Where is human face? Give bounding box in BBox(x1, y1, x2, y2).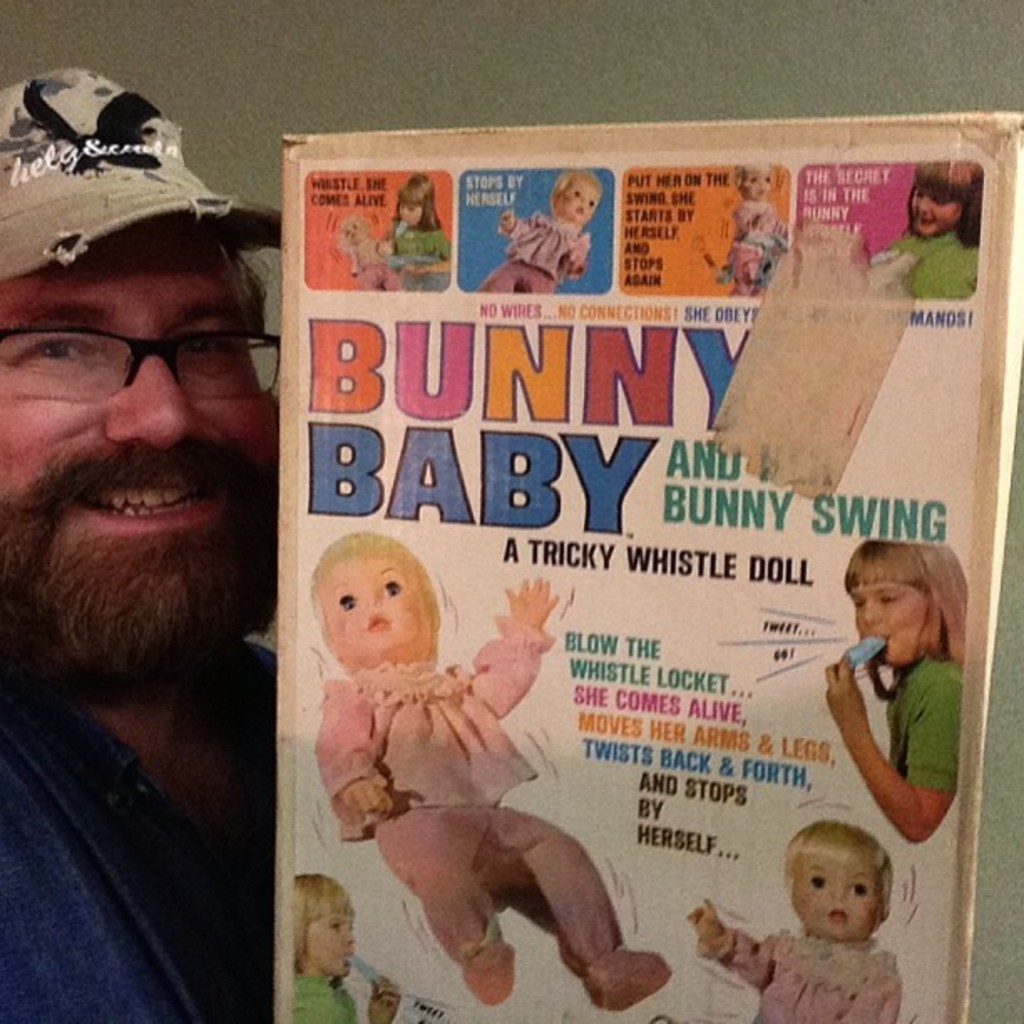
BBox(310, 915, 356, 977).
